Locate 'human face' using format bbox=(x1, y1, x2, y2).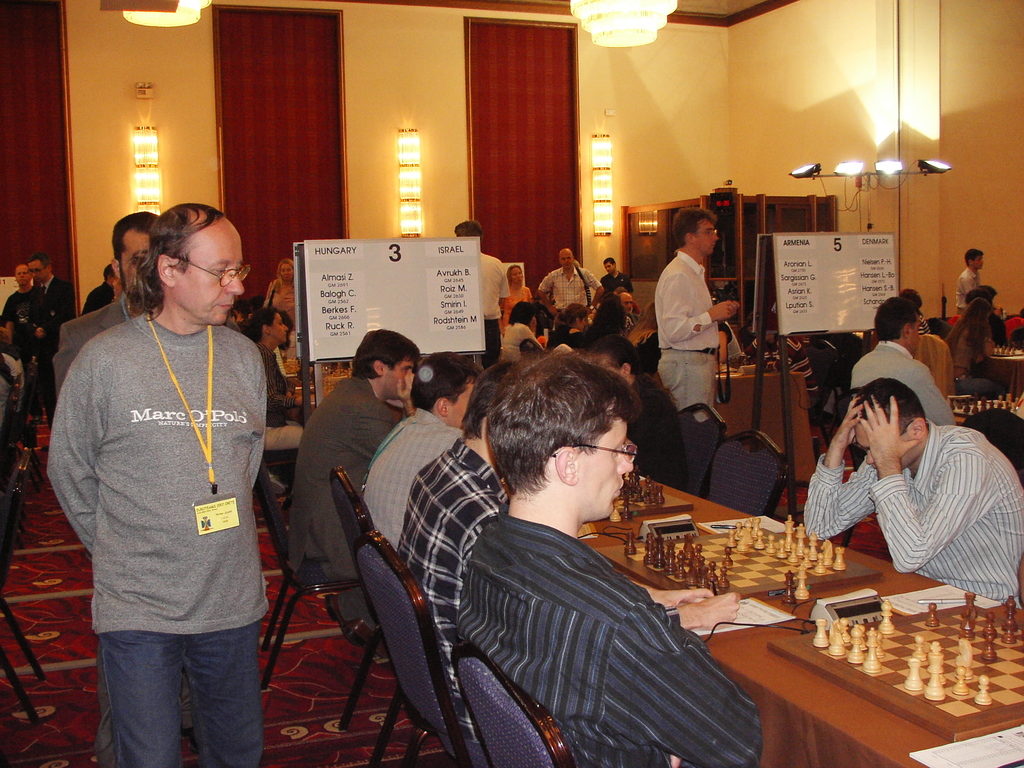
bbox=(852, 422, 902, 475).
